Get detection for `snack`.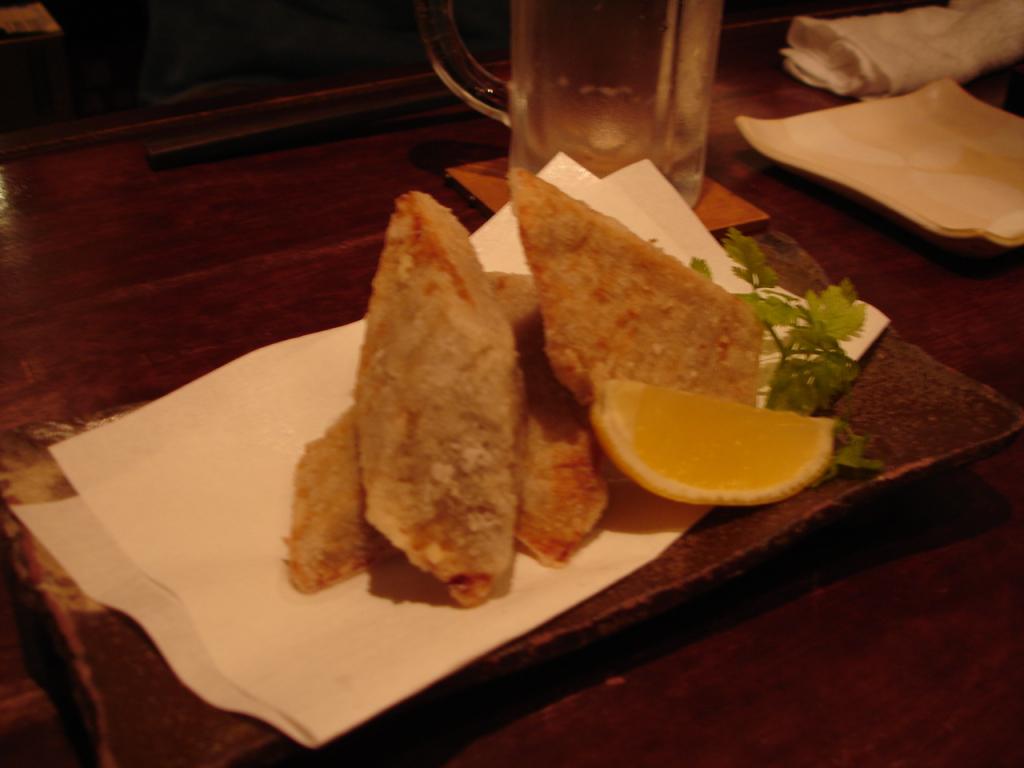
Detection: [293, 404, 406, 587].
